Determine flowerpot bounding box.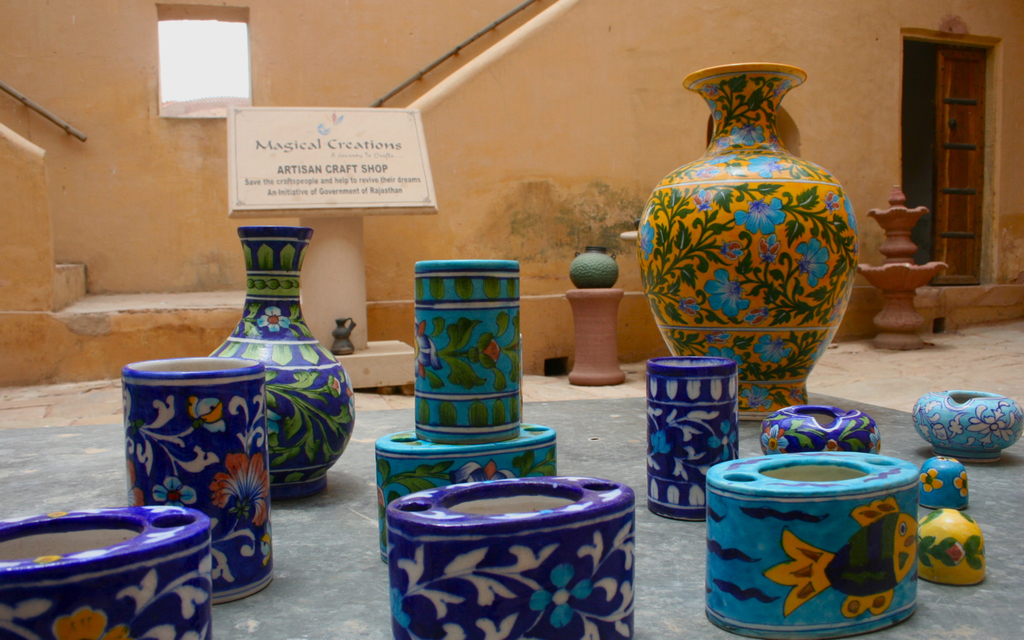
Determined: (386,474,635,639).
